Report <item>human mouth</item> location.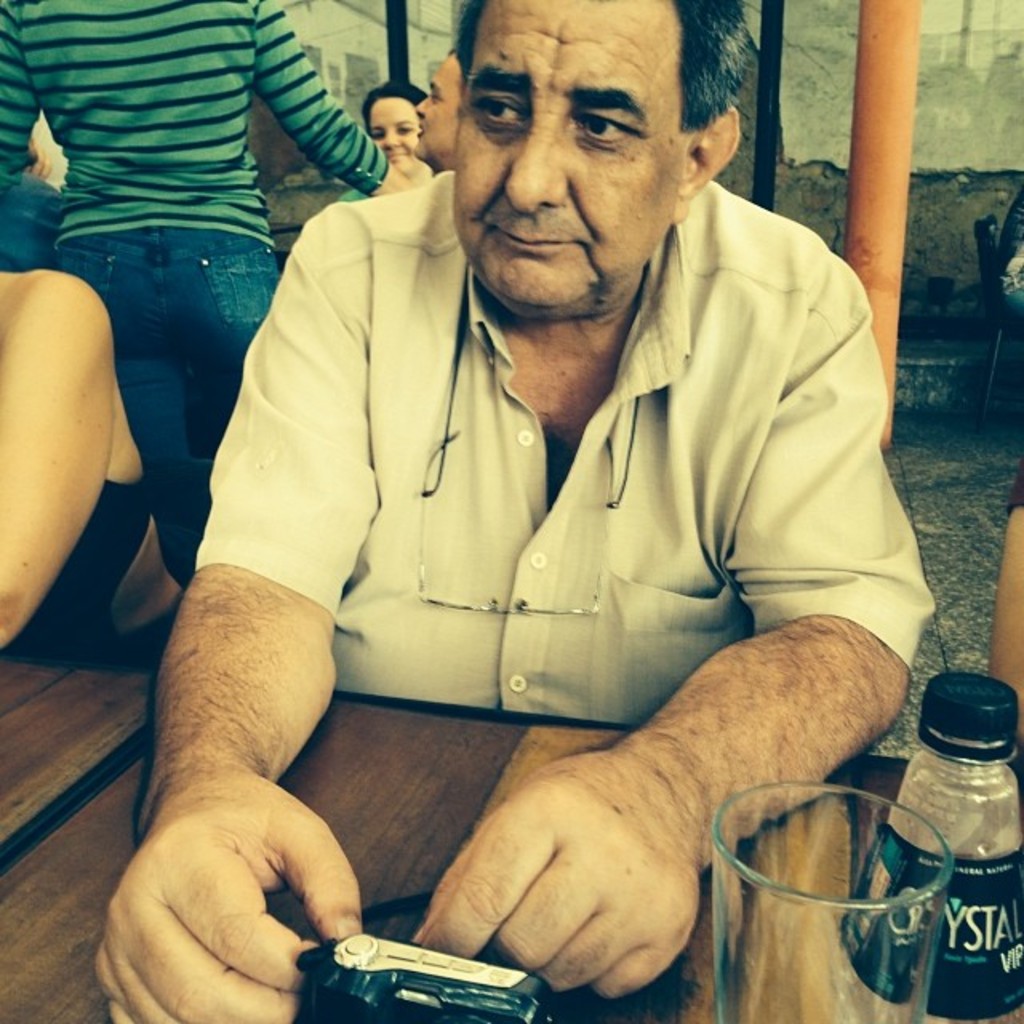
Report: [x1=384, y1=147, x2=408, y2=163].
